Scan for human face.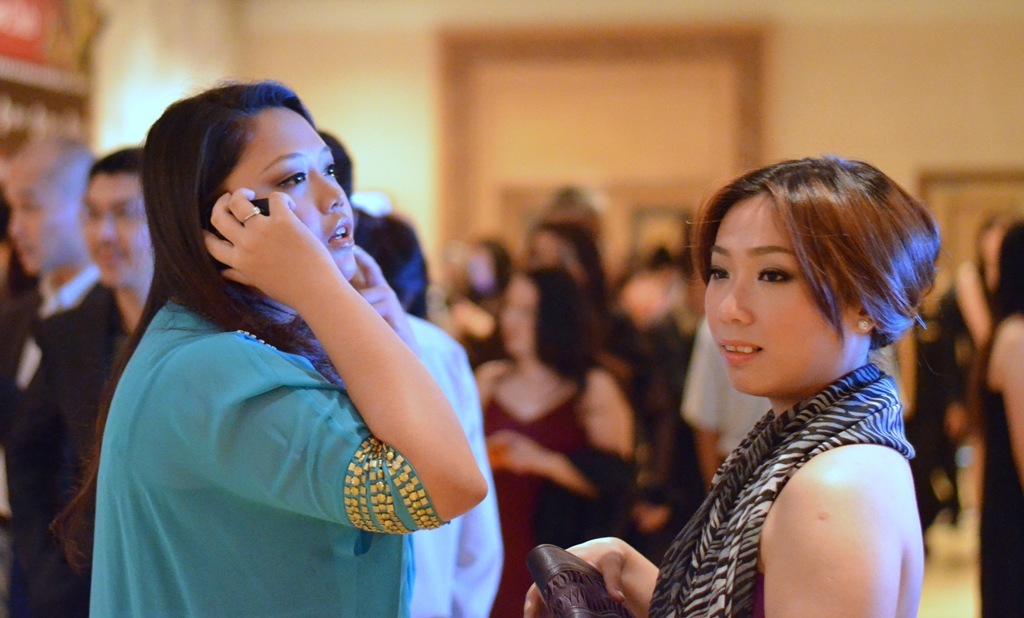
Scan result: 6:159:68:272.
